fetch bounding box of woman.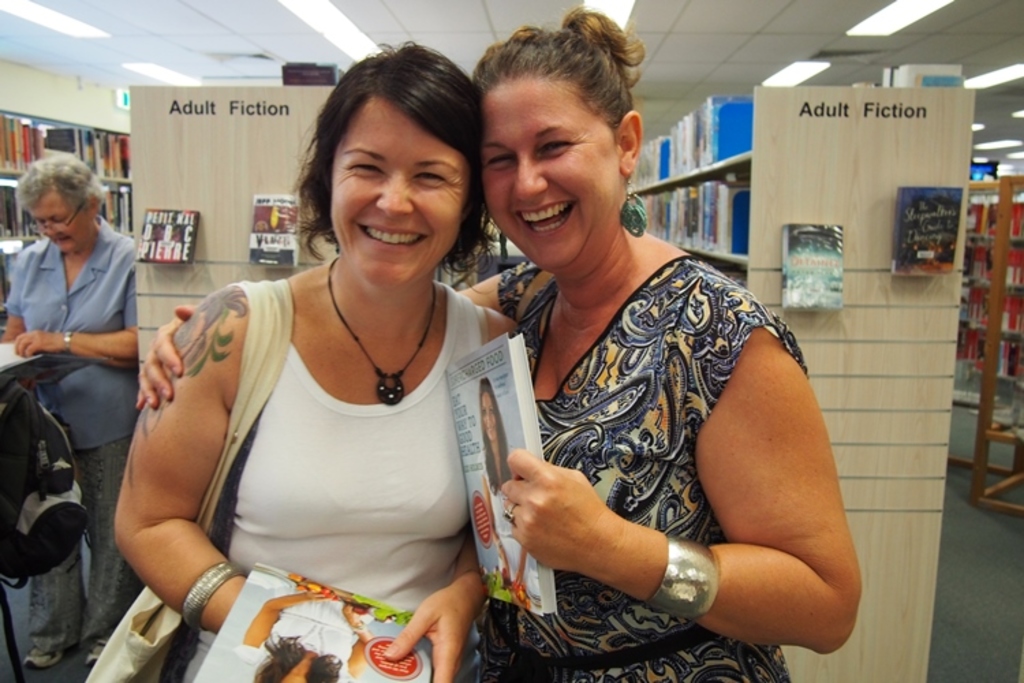
Bbox: [236, 578, 375, 682].
